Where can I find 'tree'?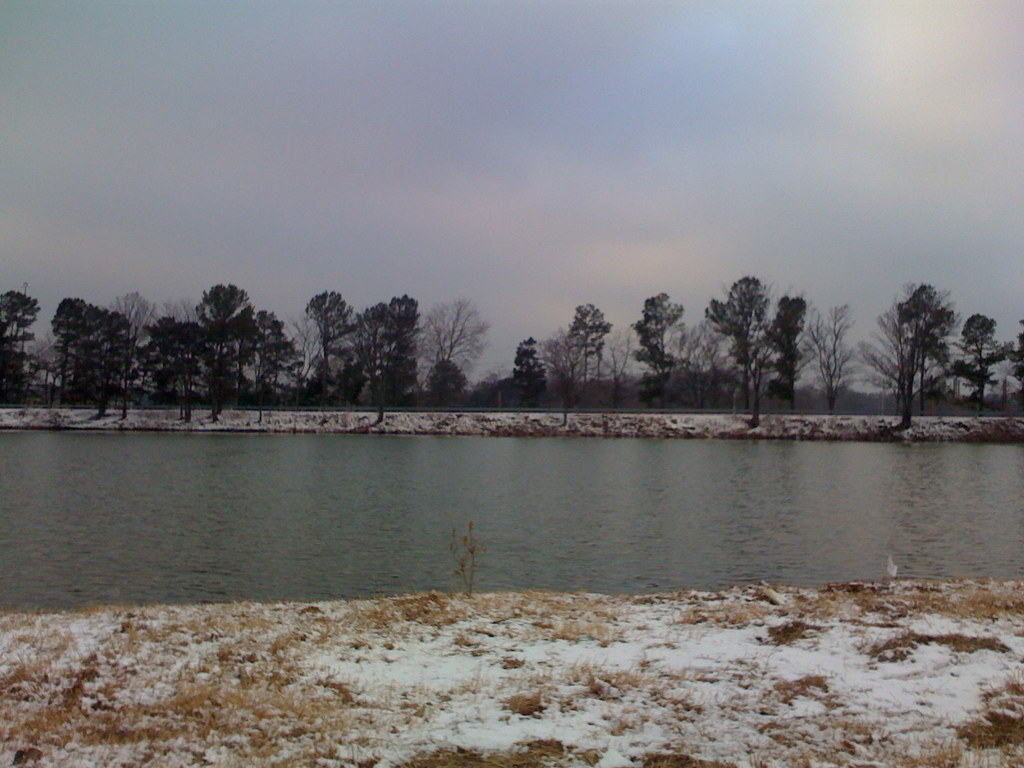
You can find it at 0/289/32/405.
